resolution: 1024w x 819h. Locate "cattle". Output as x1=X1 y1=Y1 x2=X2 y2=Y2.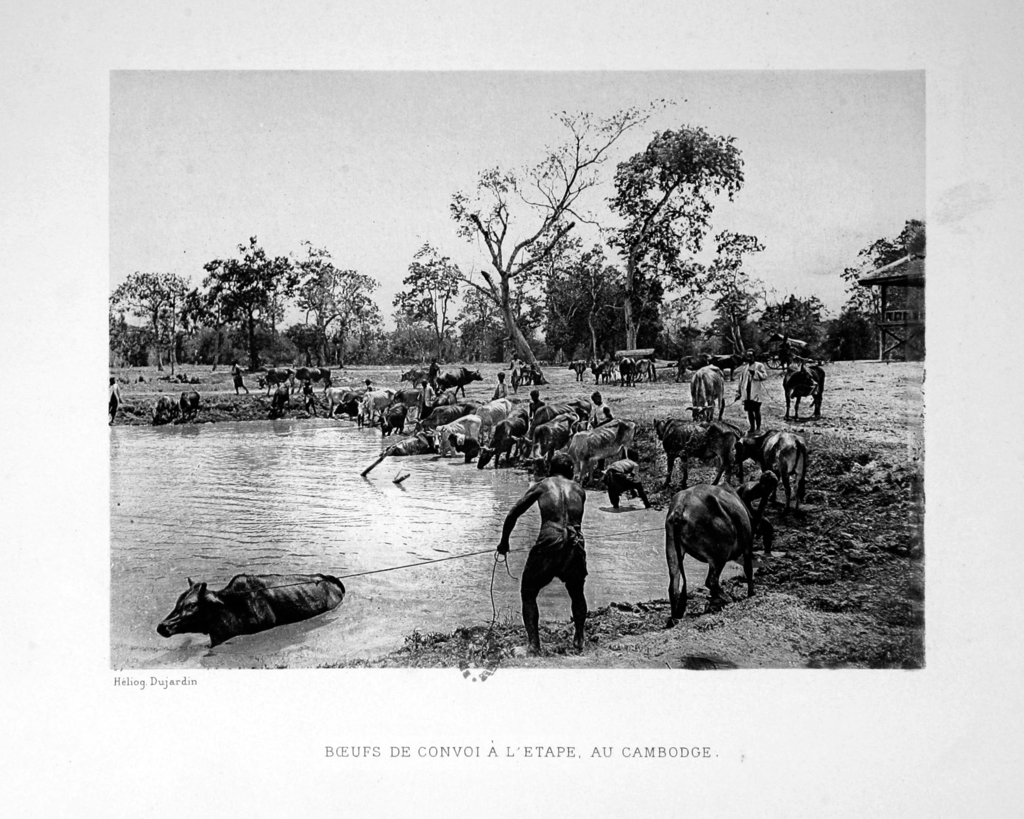
x1=568 y1=421 x2=634 y2=481.
